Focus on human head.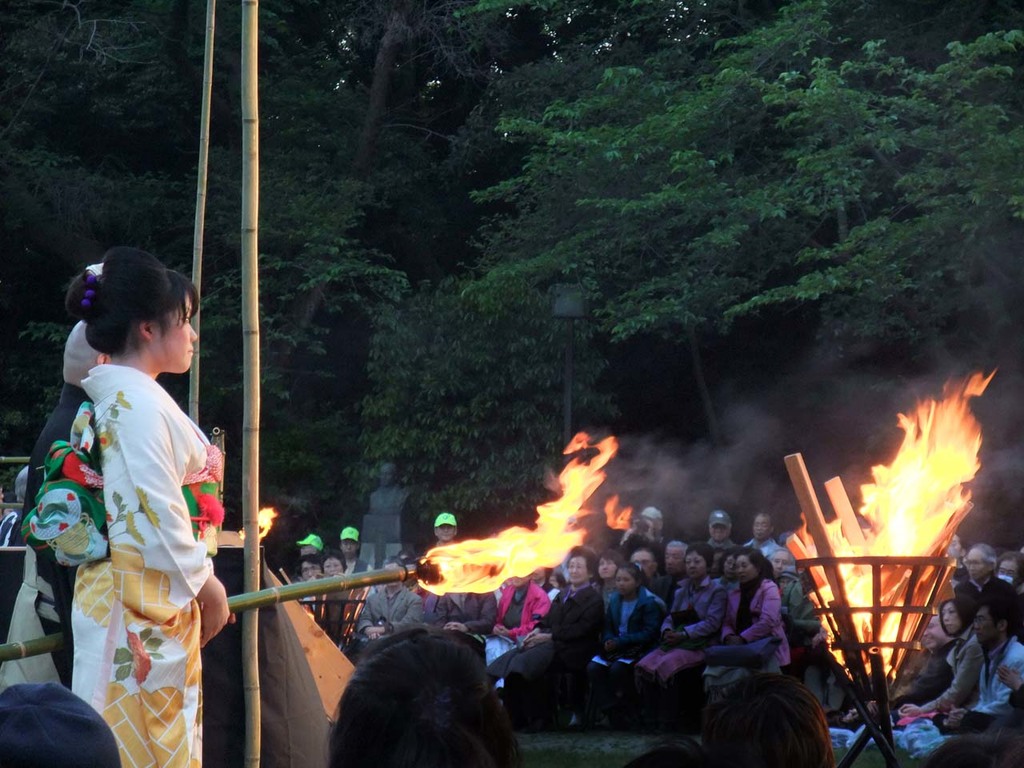
Focused at detection(738, 549, 770, 581).
